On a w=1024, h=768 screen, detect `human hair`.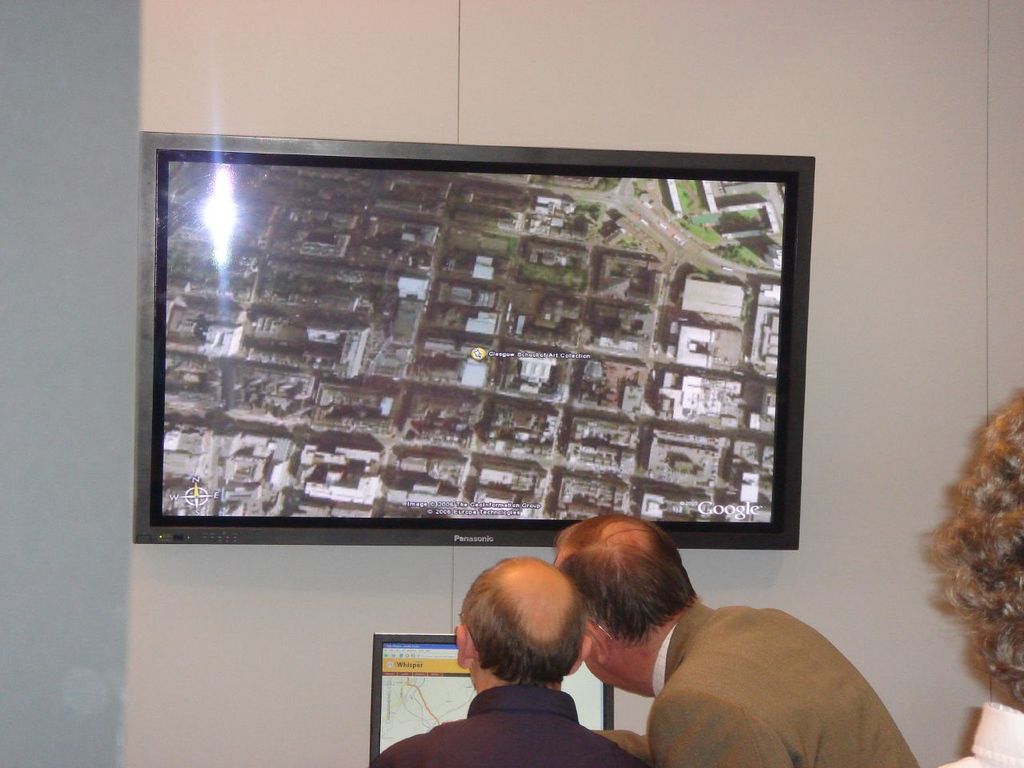
(x1=551, y1=514, x2=707, y2=654).
